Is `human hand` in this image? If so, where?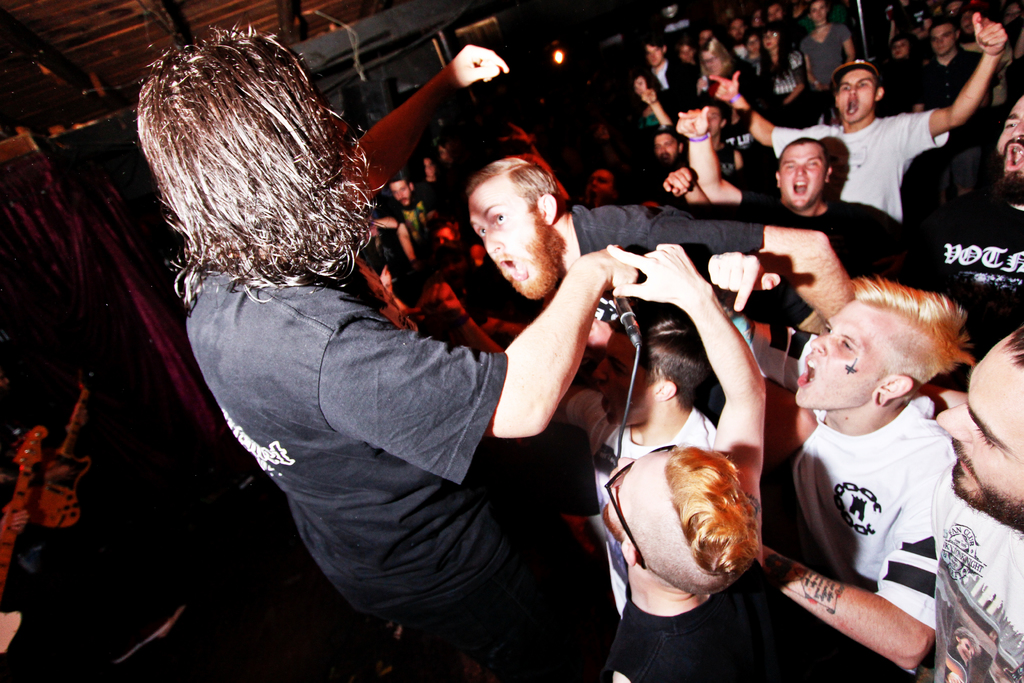
Yes, at box=[706, 251, 782, 310].
